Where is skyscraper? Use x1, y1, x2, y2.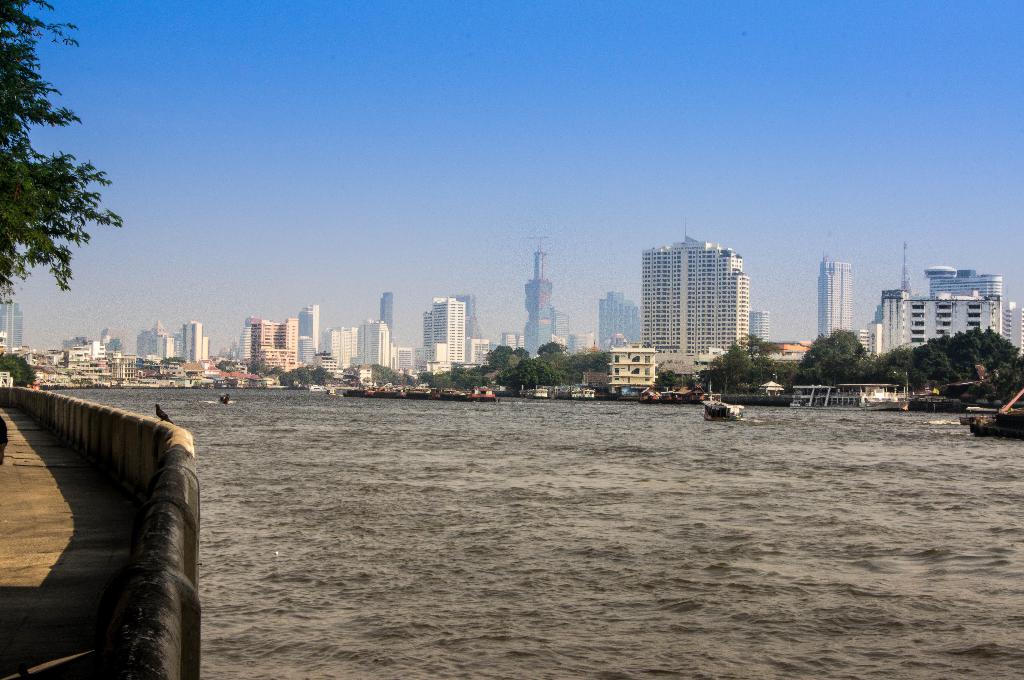
862, 260, 1008, 354.
